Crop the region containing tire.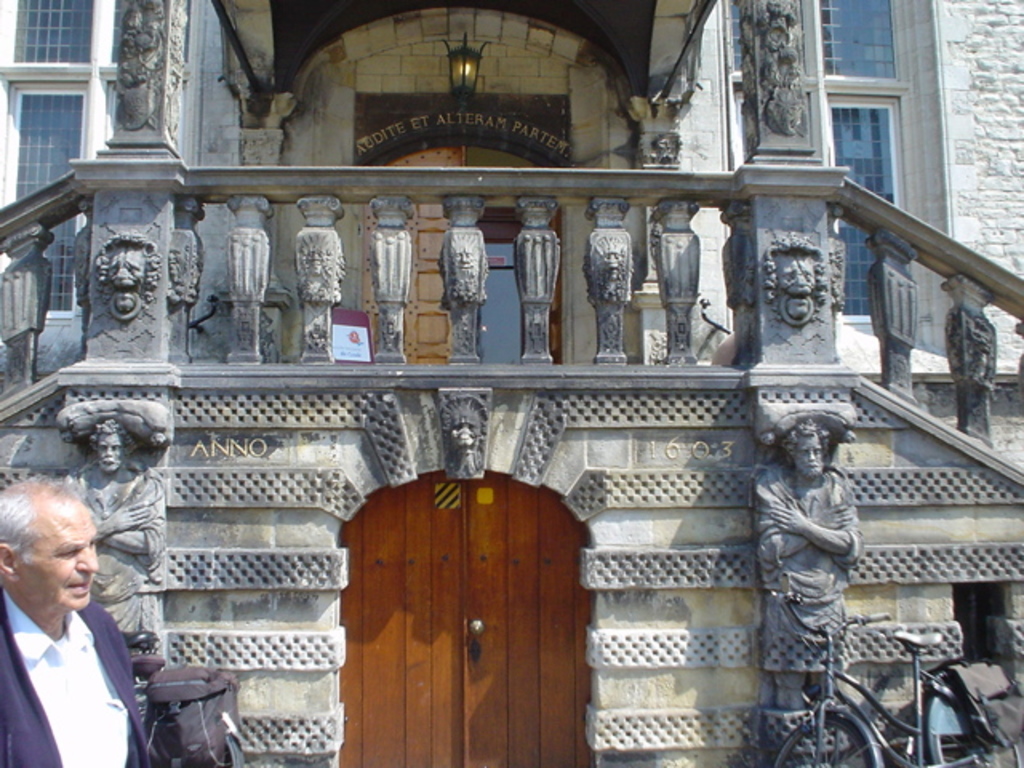
Crop region: [923, 672, 1019, 766].
